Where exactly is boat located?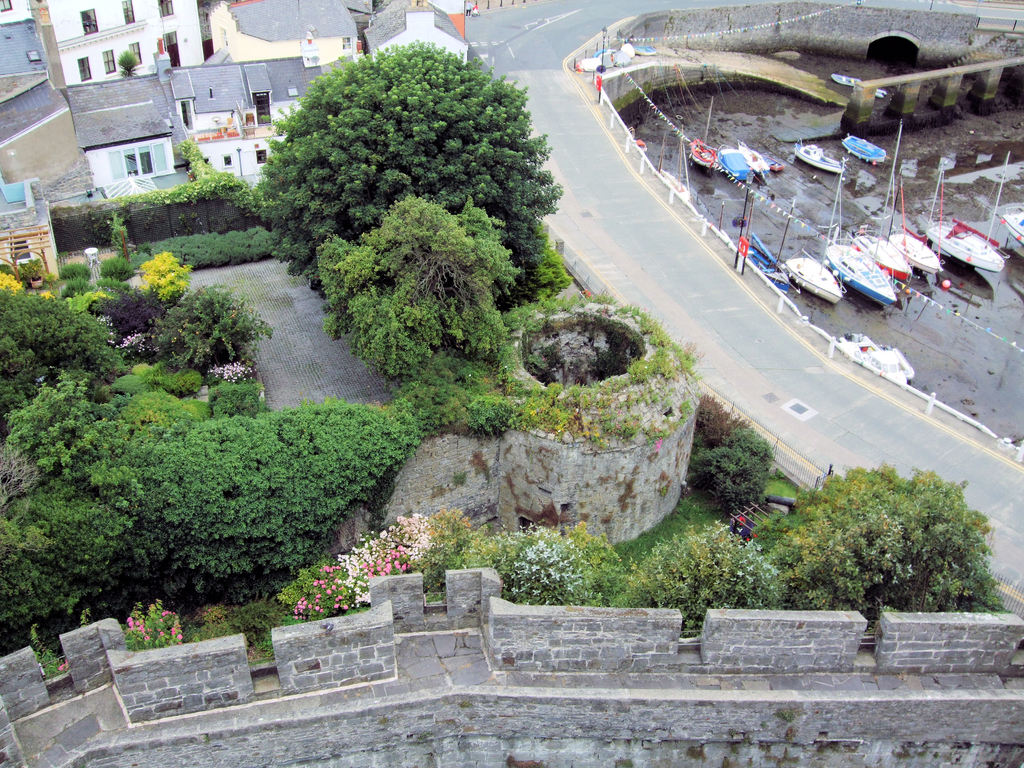
Its bounding box is (x1=739, y1=143, x2=783, y2=170).
